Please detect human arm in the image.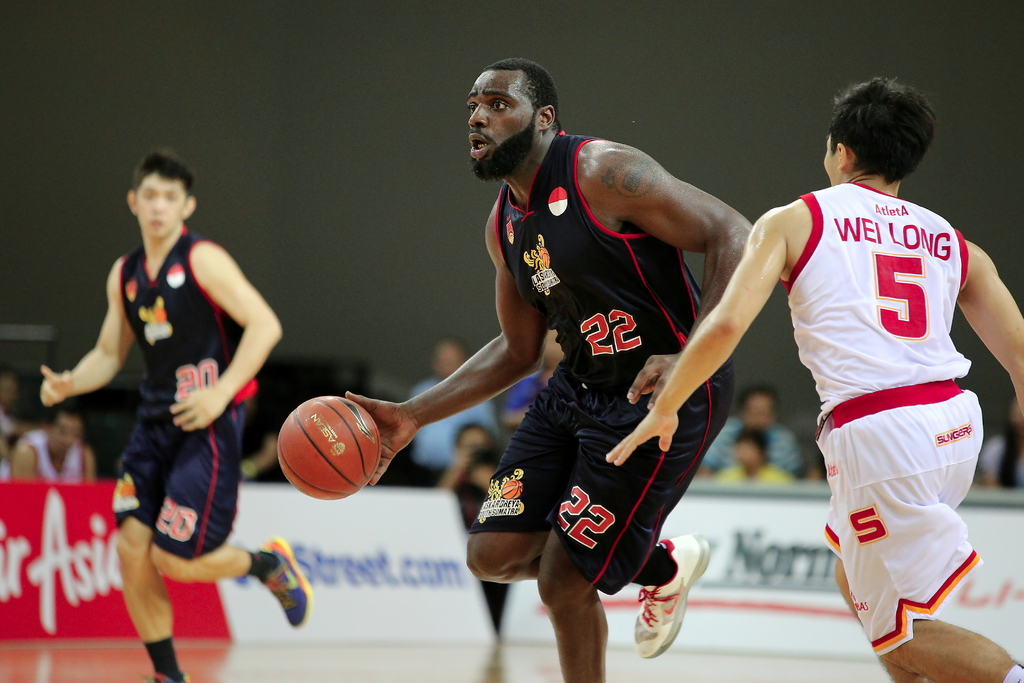
l=607, t=214, r=788, b=464.
